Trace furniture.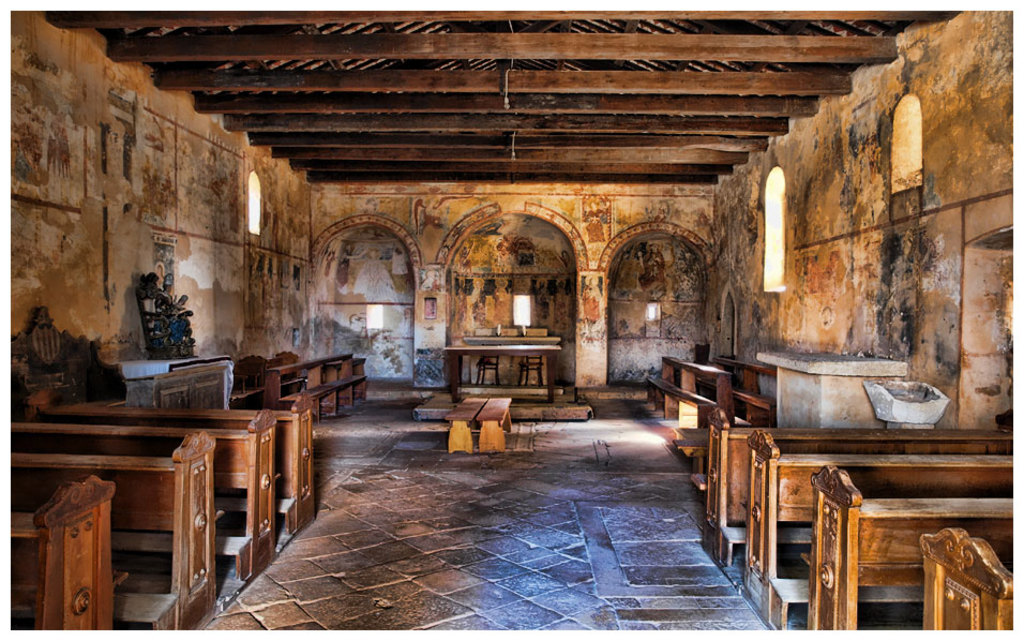
Traced to bbox=(475, 393, 514, 453).
